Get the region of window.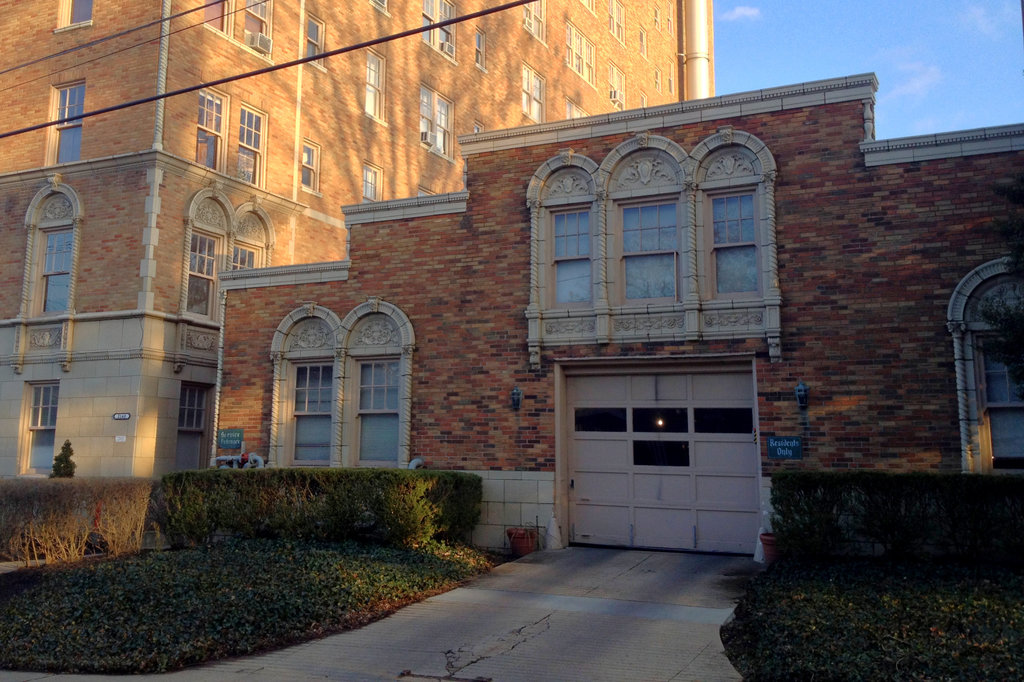
968, 326, 1023, 472.
